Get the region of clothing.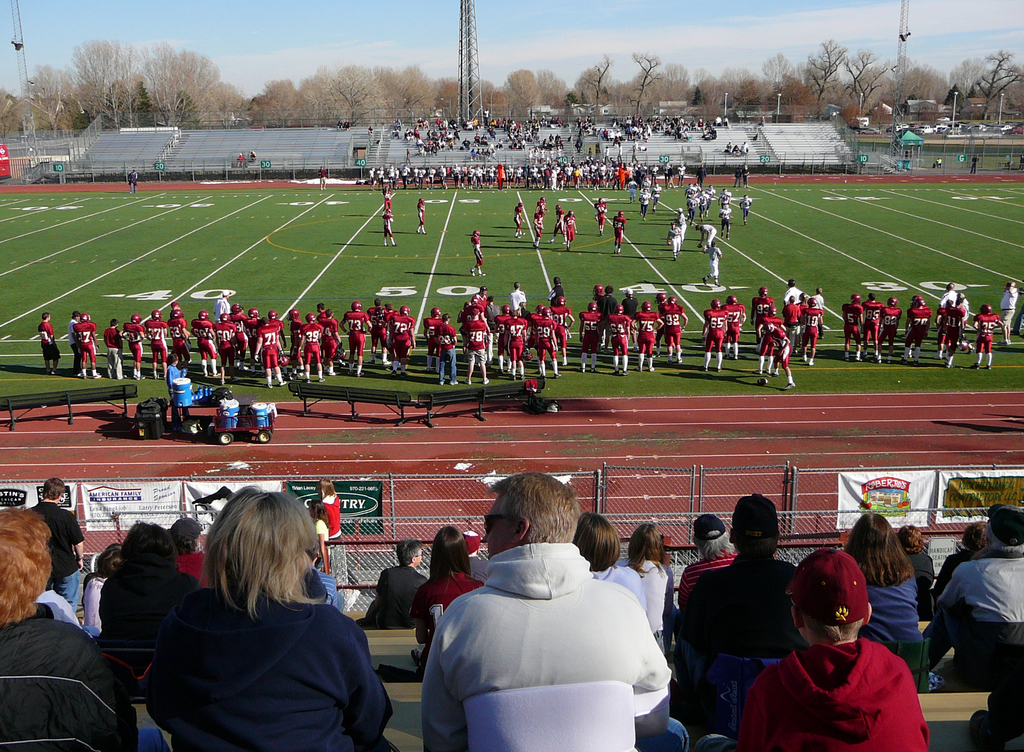
<bbox>538, 213, 548, 233</bbox>.
